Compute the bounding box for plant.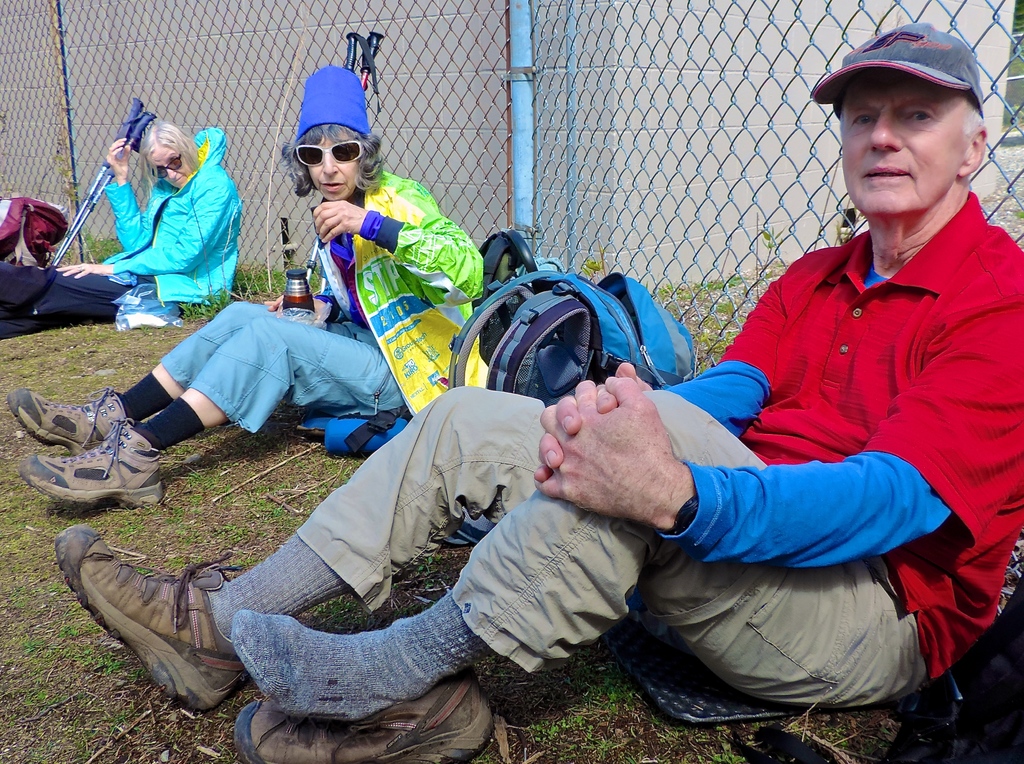
<region>72, 232, 126, 264</region>.
